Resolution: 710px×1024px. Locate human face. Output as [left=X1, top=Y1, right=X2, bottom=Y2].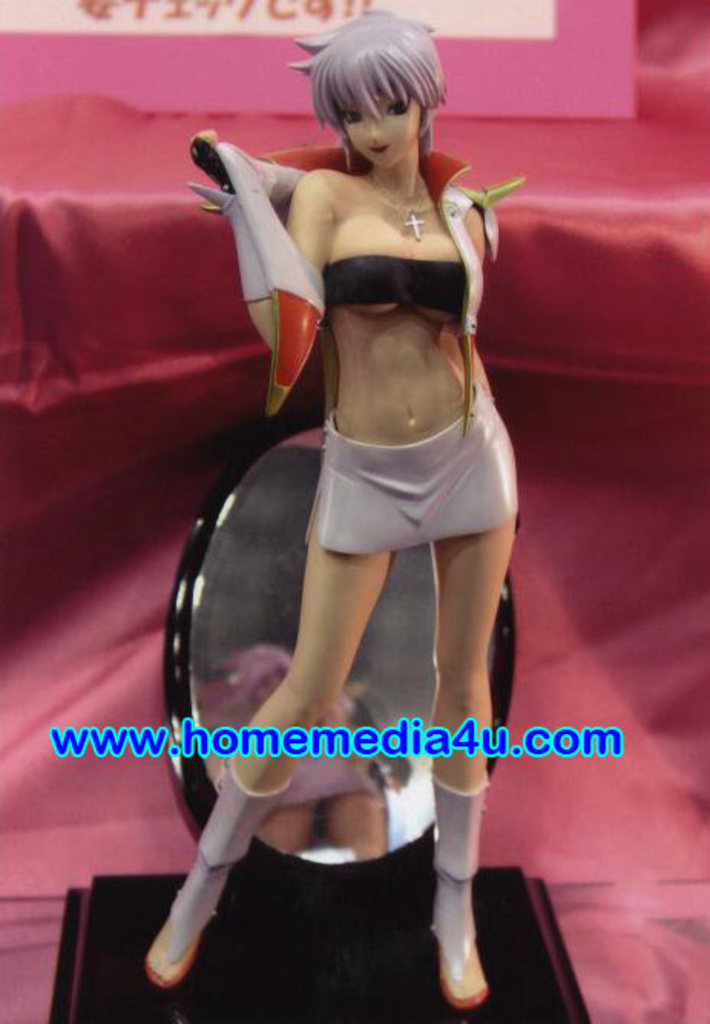
[left=343, top=94, right=422, bottom=170].
